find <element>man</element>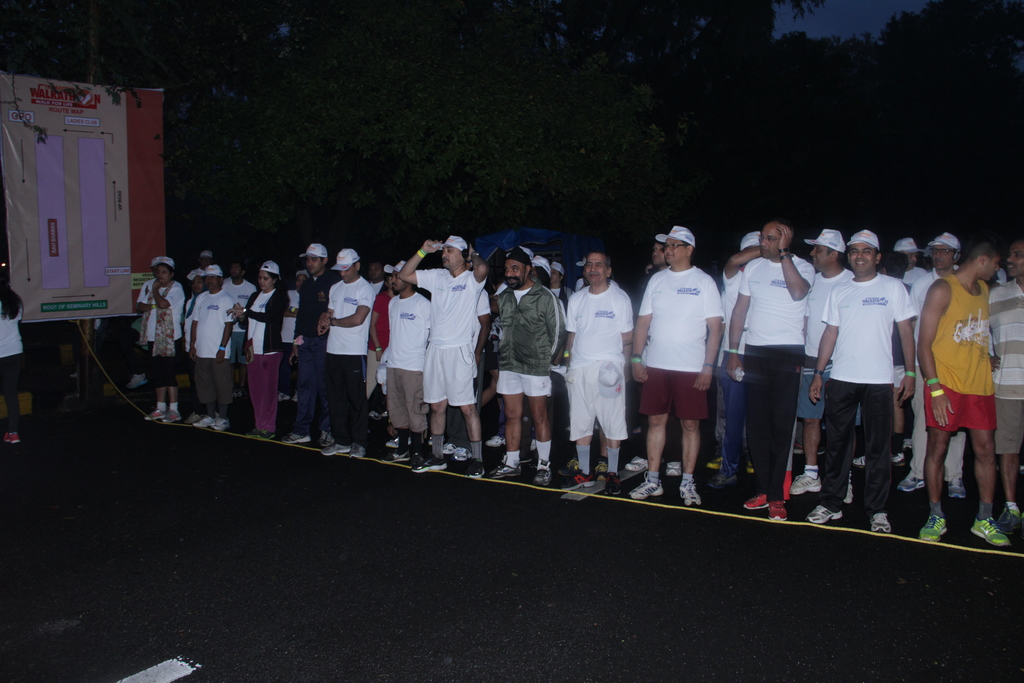
401/234/491/482
